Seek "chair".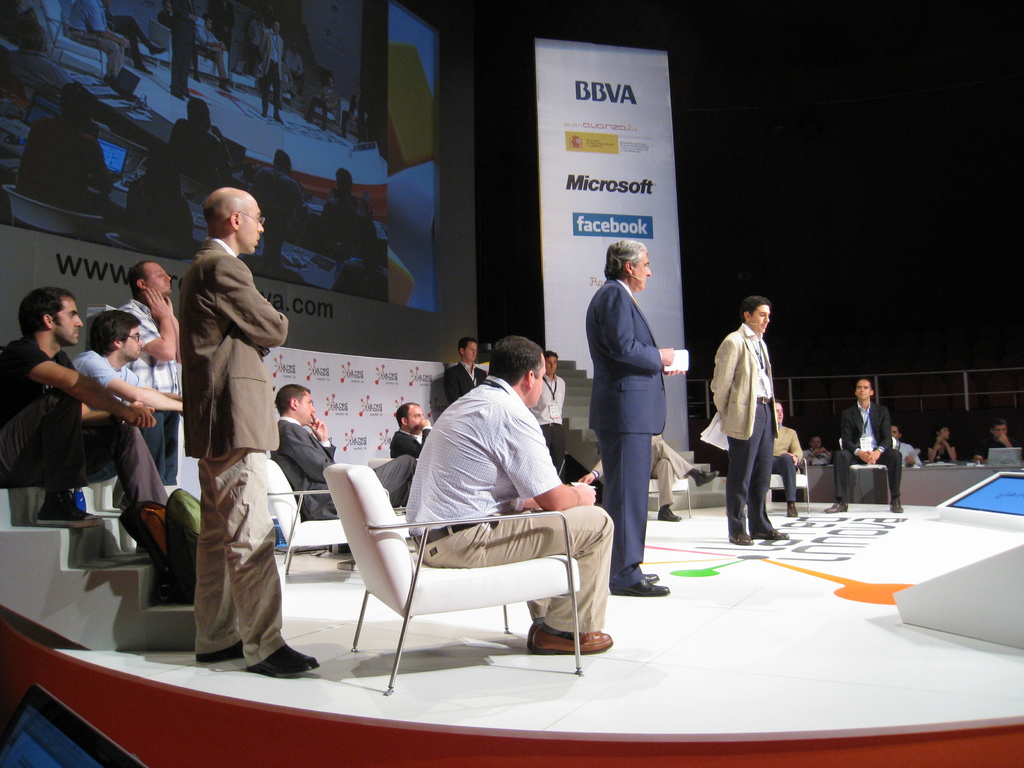
crop(646, 470, 692, 512).
